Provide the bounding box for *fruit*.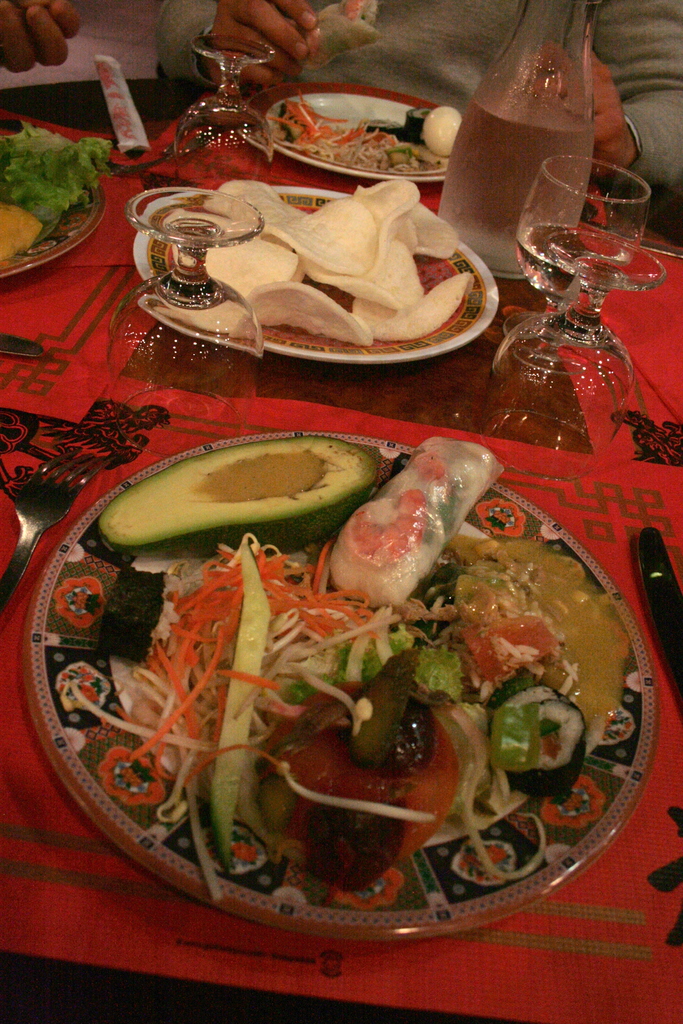
132, 429, 393, 560.
